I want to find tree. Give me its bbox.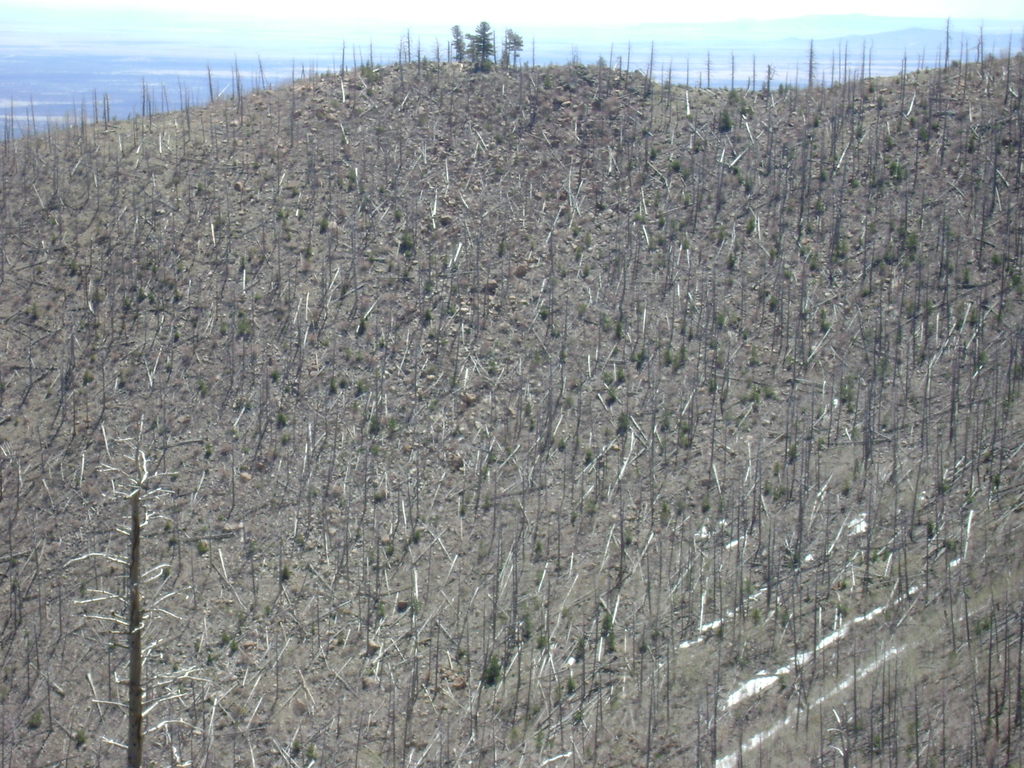
[x1=461, y1=15, x2=493, y2=74].
